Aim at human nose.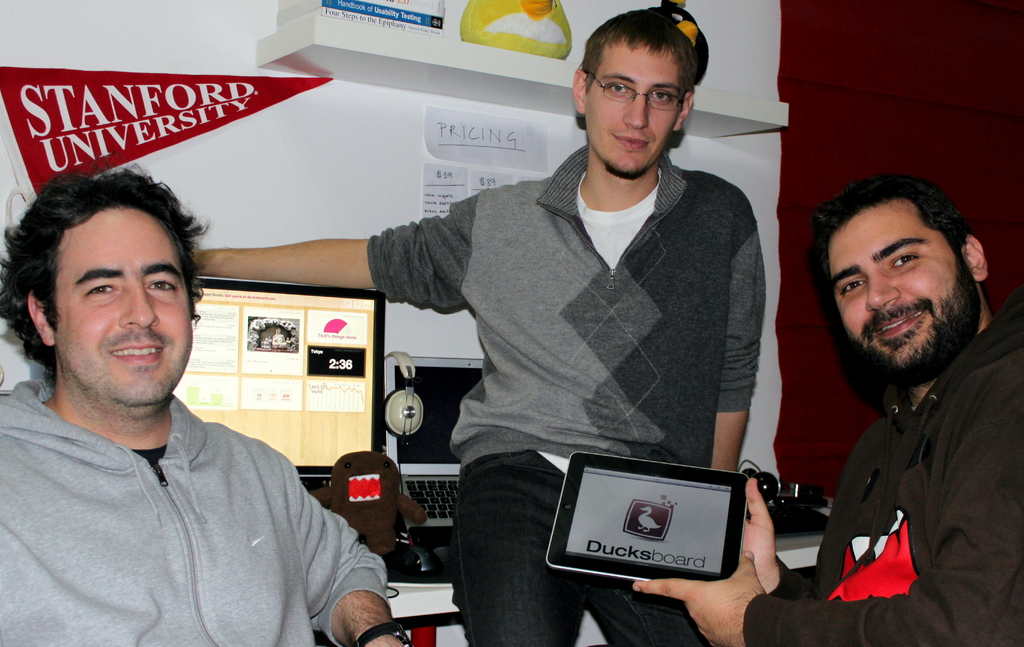
Aimed at (118, 288, 161, 334).
